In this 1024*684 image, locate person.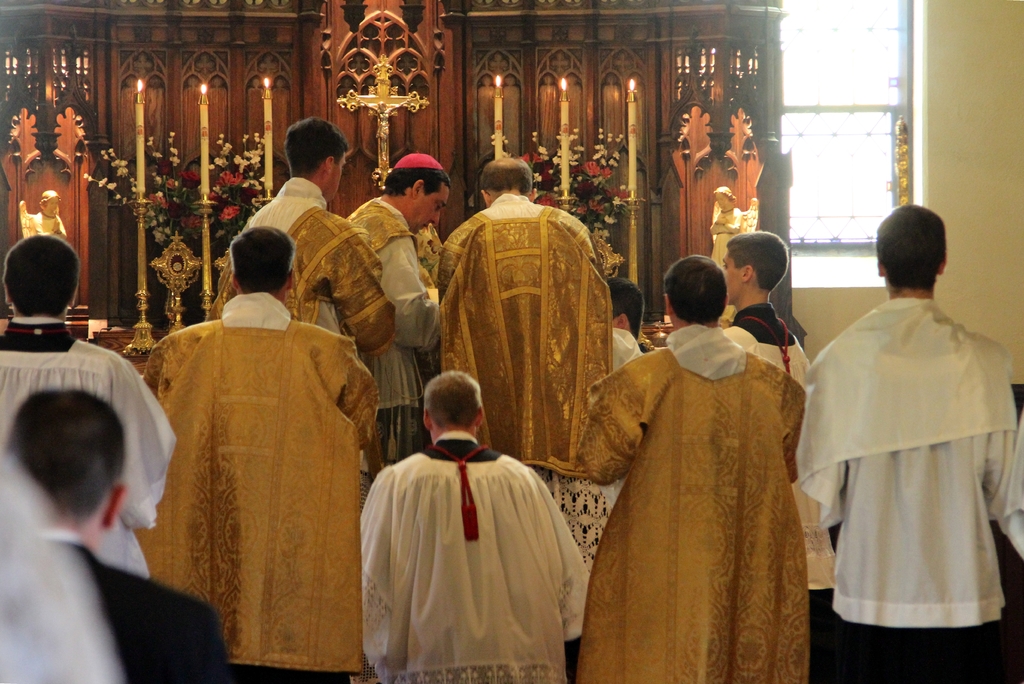
Bounding box: left=147, top=224, right=384, bottom=683.
